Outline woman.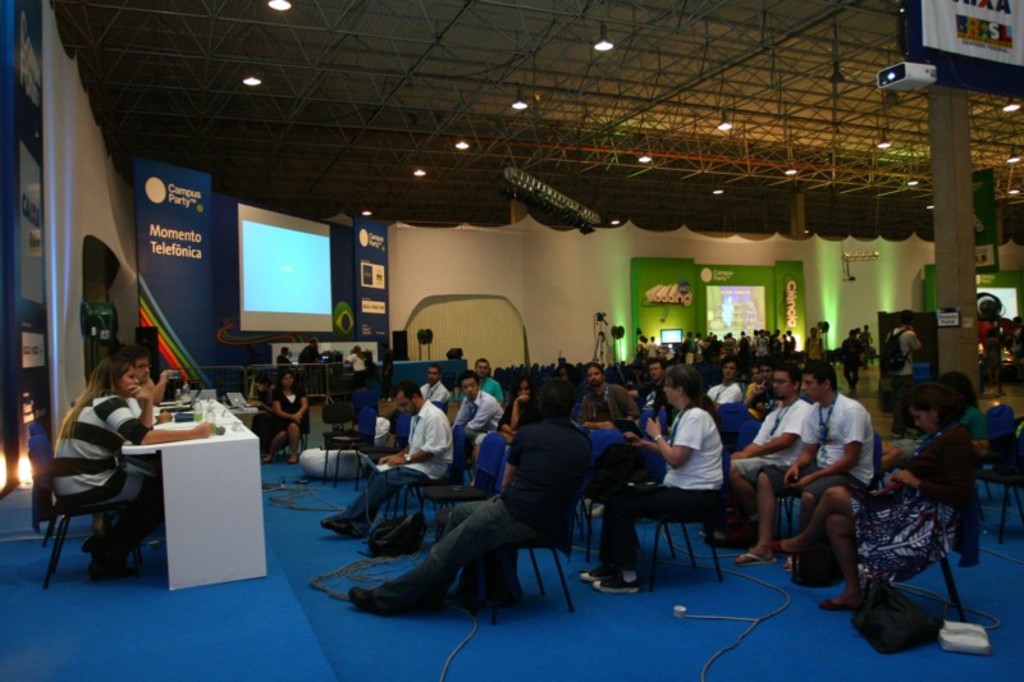
Outline: detection(494, 375, 541, 448).
